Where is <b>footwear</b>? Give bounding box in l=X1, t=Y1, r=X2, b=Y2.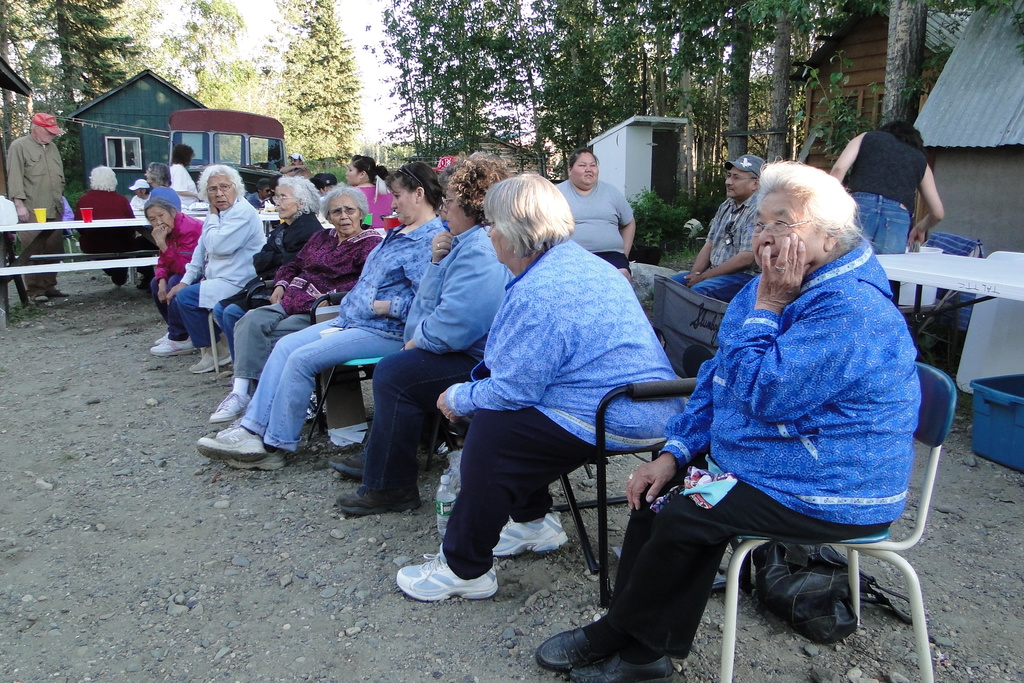
l=29, t=292, r=51, b=304.
